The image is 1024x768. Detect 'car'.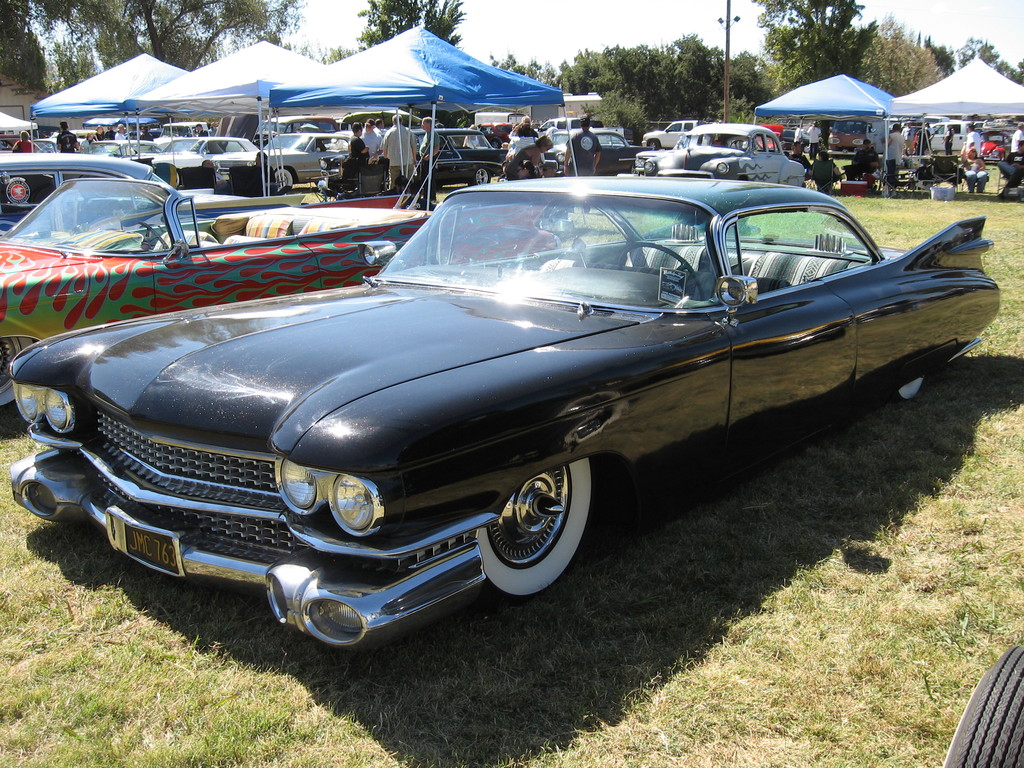
Detection: x1=0, y1=173, x2=572, y2=412.
